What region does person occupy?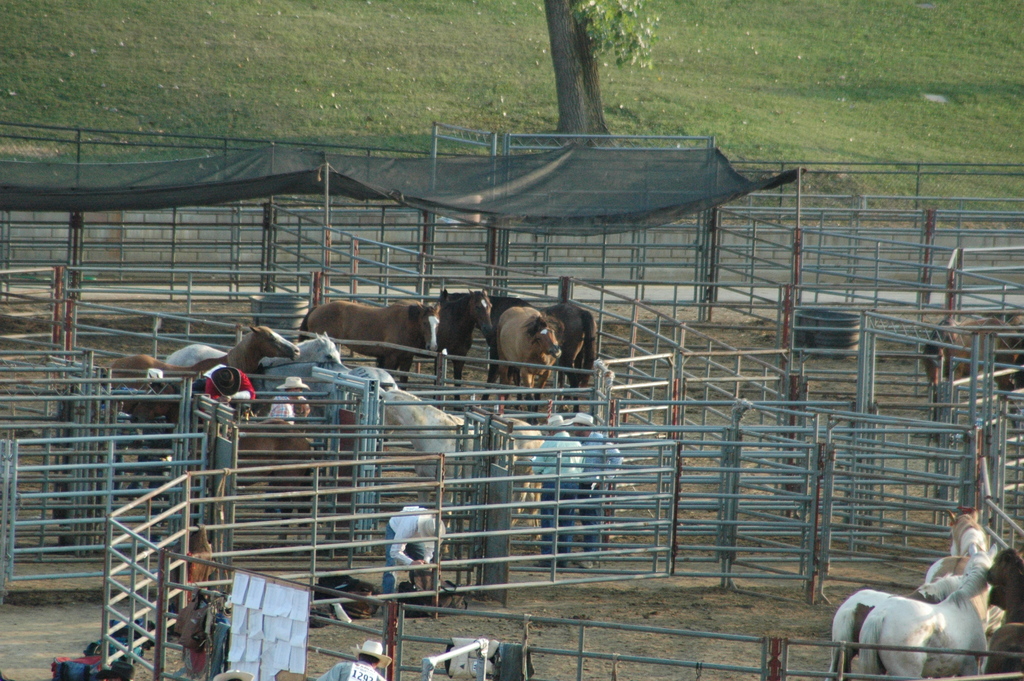
311:639:395:680.
